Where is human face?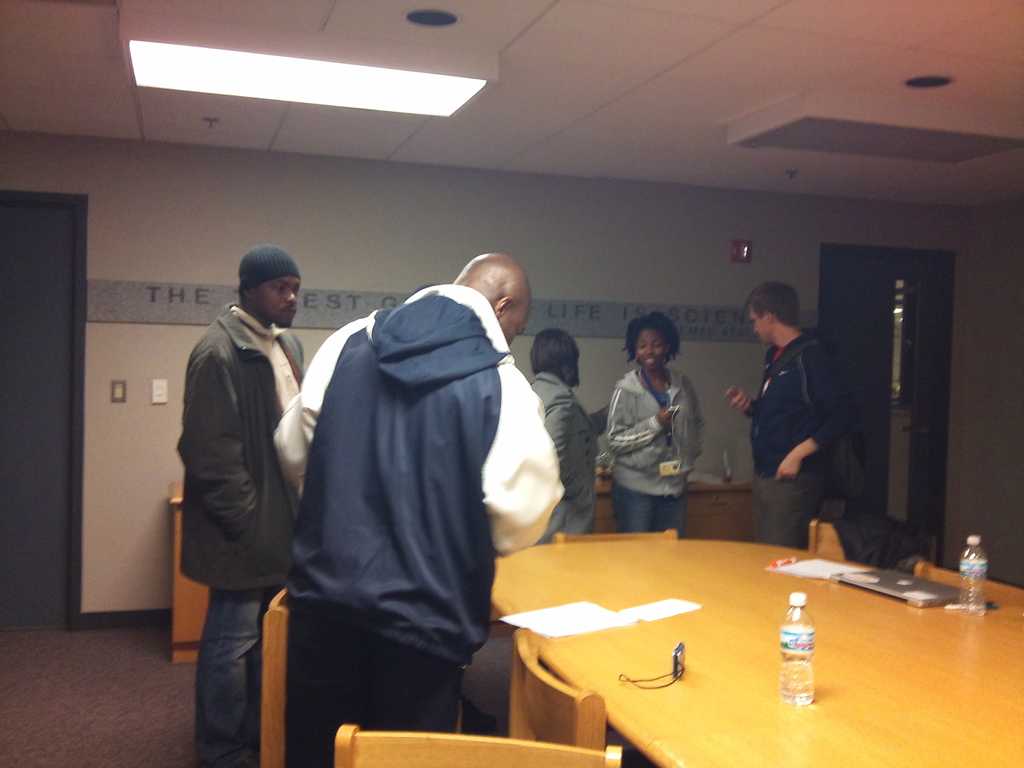
rect(506, 319, 531, 347).
